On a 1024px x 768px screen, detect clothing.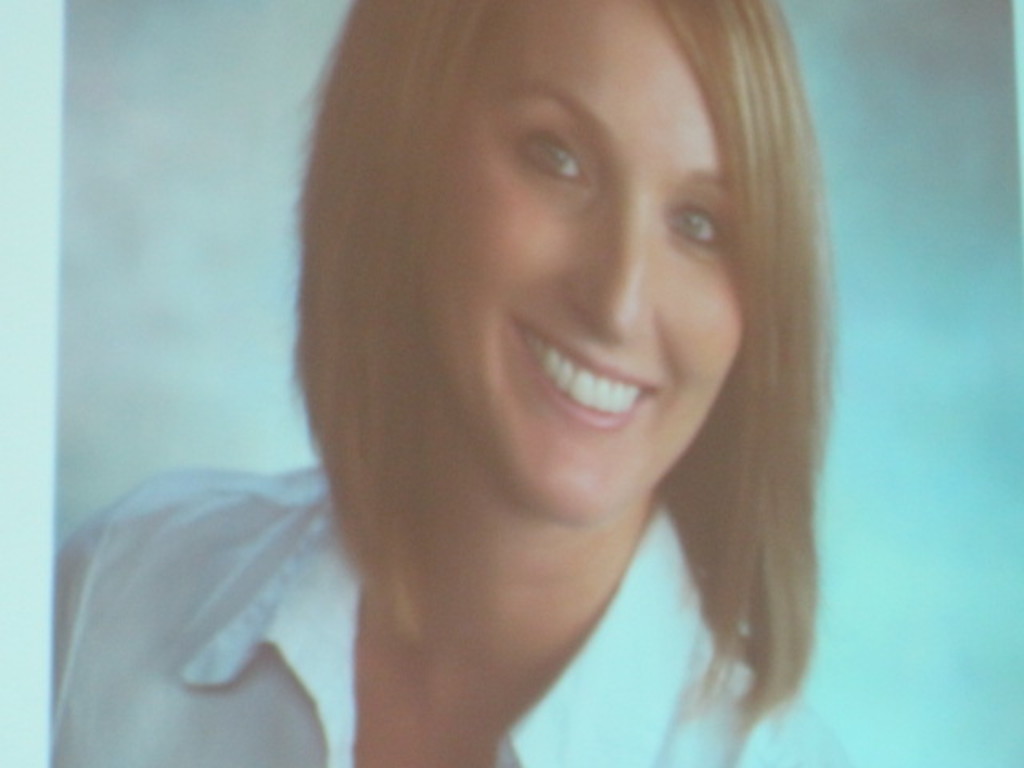
(24, 450, 840, 766).
